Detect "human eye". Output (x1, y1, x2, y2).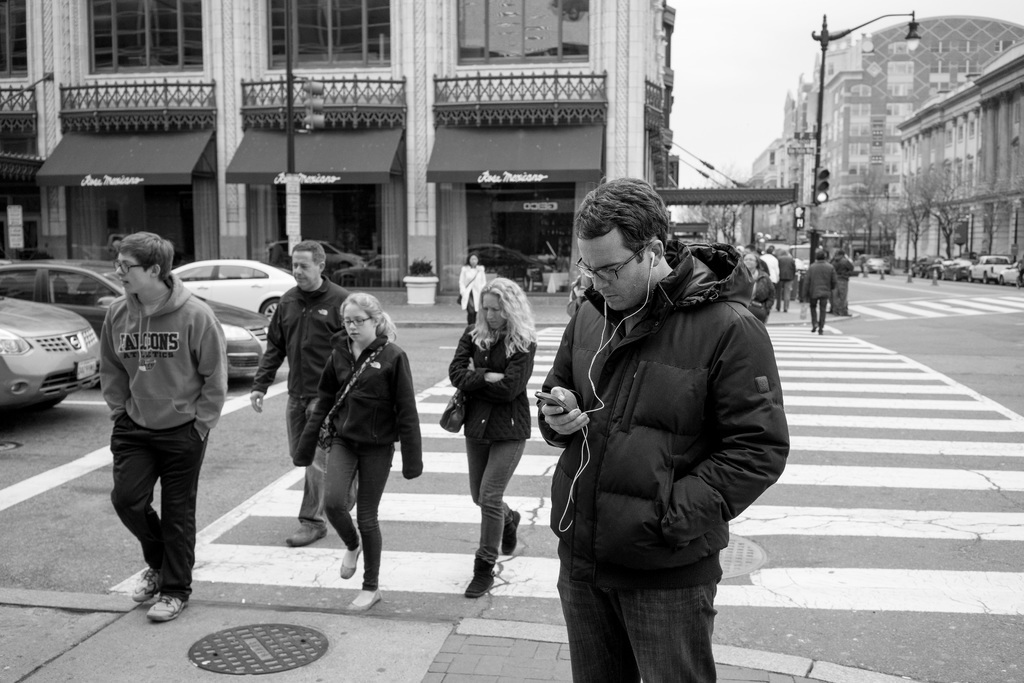
(342, 317, 353, 324).
